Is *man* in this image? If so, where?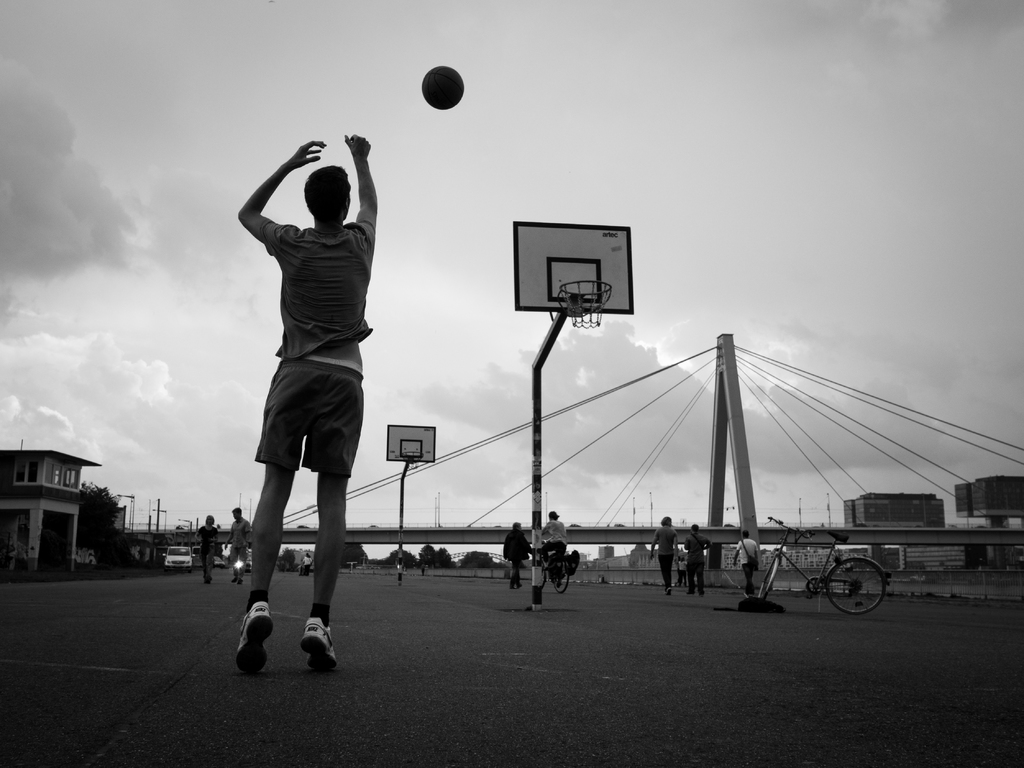
Yes, at box=[732, 530, 760, 595].
